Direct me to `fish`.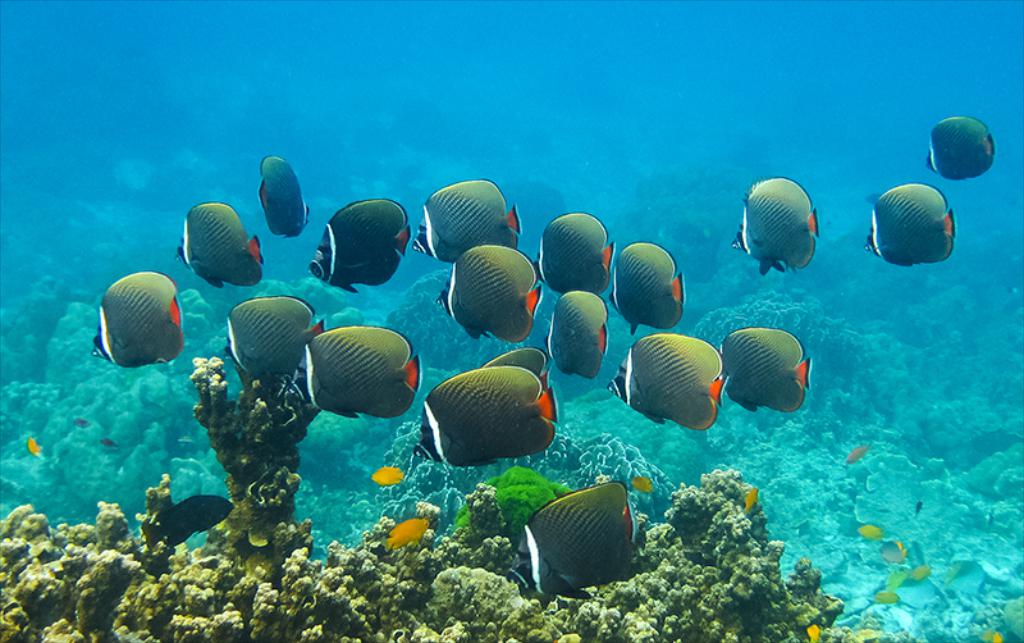
Direction: 413/345/554/475.
